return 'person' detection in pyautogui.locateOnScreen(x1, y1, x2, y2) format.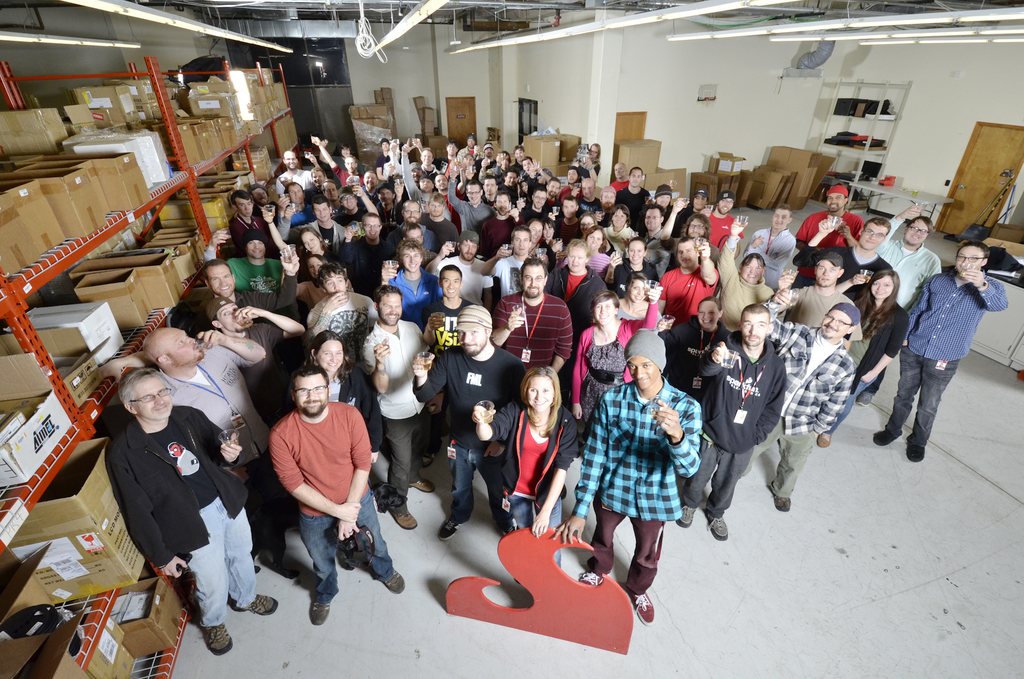
pyautogui.locateOnScreen(658, 191, 691, 238).
